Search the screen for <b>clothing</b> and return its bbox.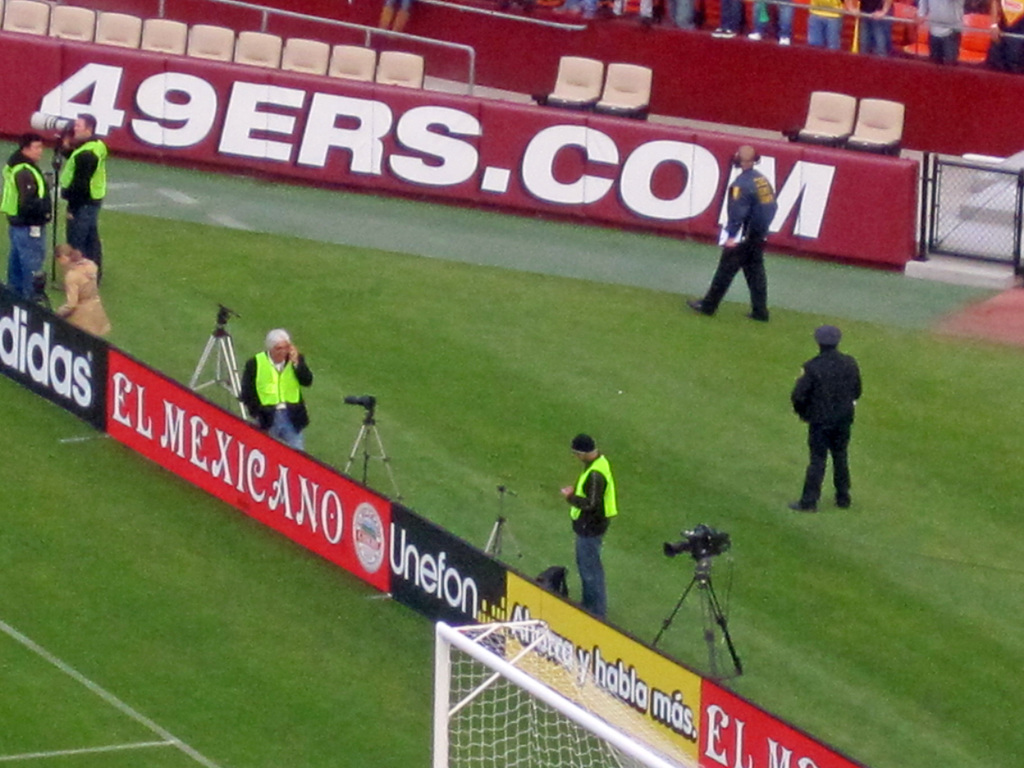
Found: (663,6,700,32).
